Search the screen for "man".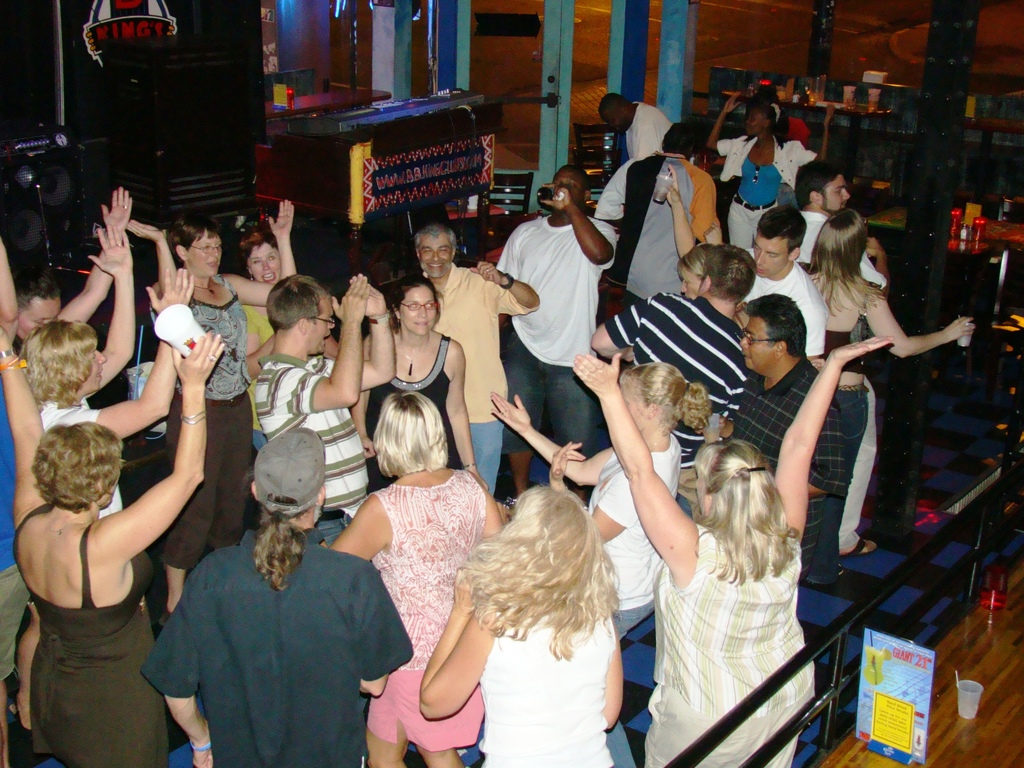
Found at box=[0, 238, 14, 767].
